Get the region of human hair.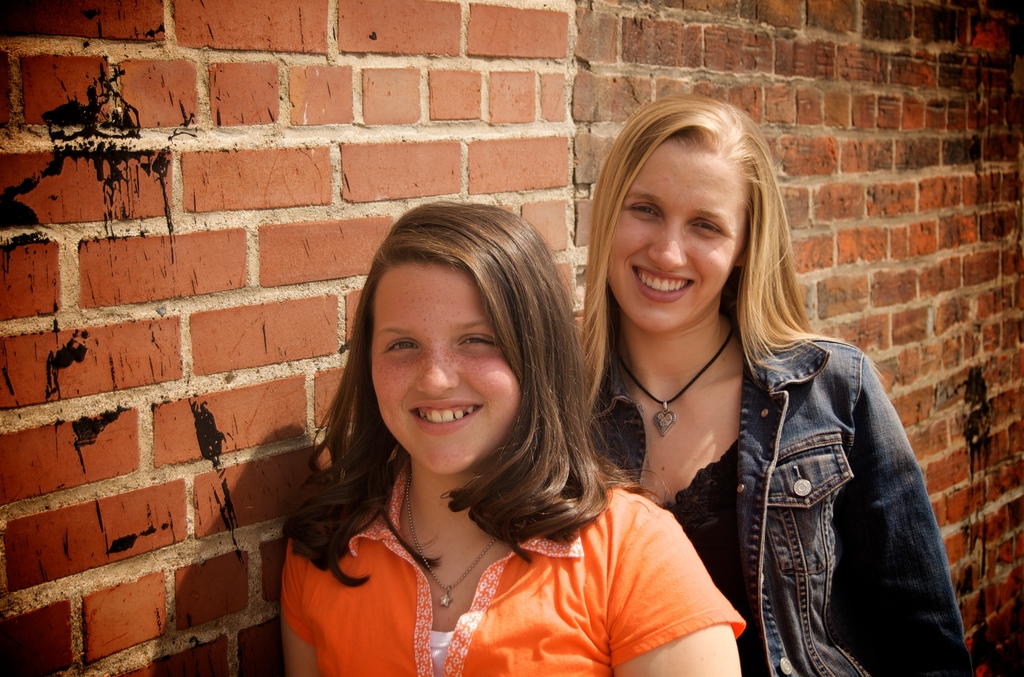
317, 184, 595, 588.
